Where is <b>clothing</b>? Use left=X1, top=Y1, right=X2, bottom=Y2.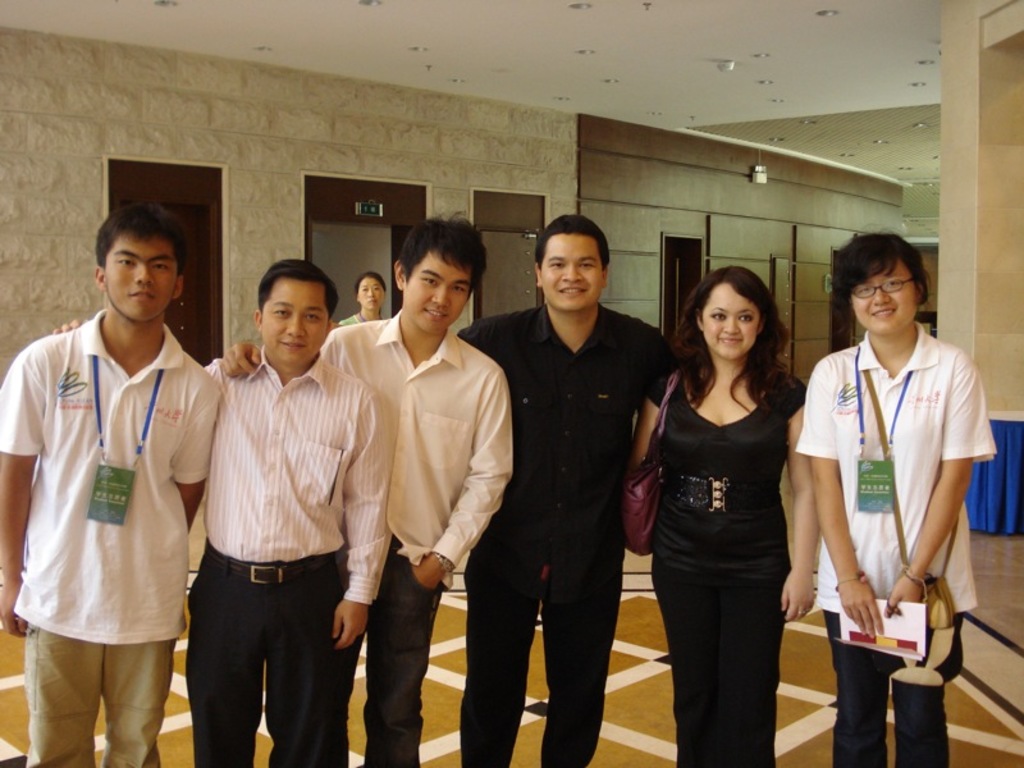
left=321, top=310, right=512, bottom=767.
